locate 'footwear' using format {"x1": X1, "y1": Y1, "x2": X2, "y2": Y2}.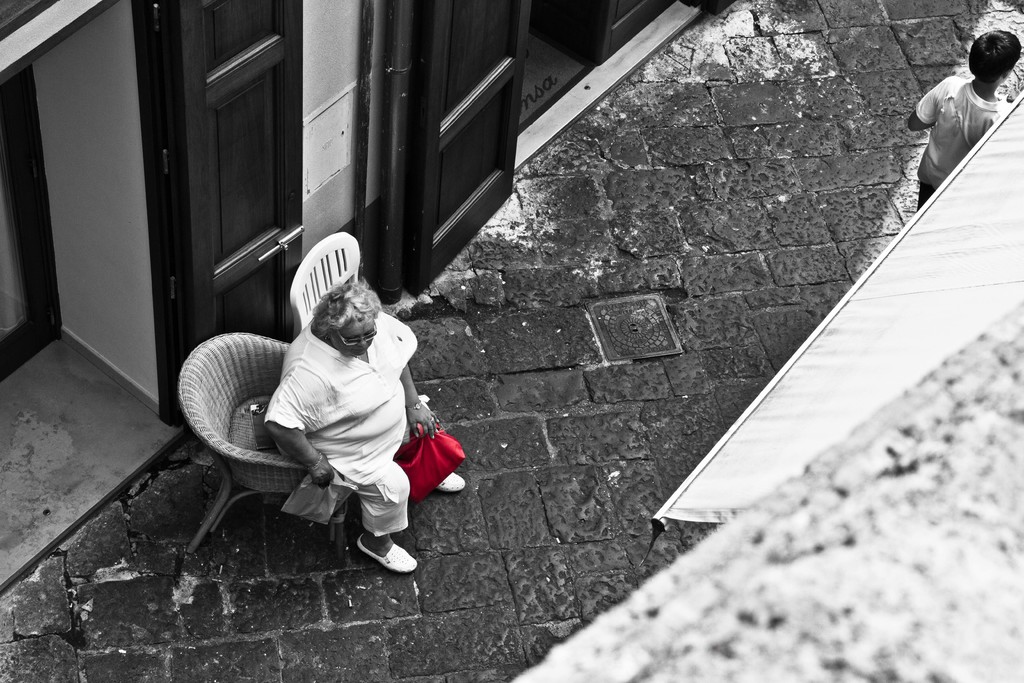
{"x1": 353, "y1": 531, "x2": 423, "y2": 577}.
